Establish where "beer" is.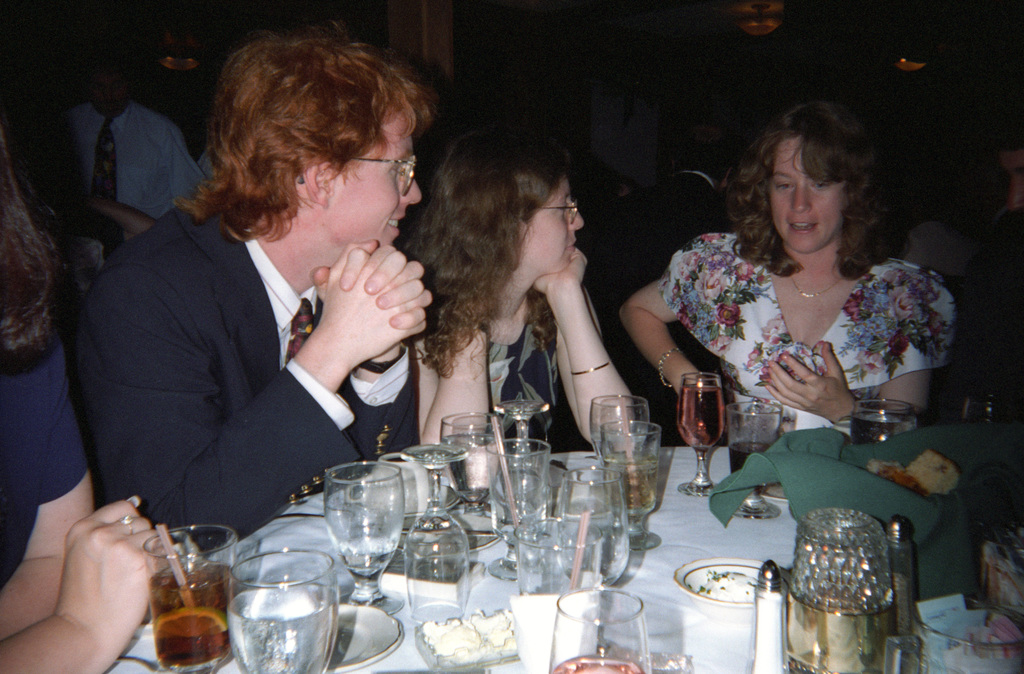
Established at x1=847 y1=400 x2=919 y2=442.
